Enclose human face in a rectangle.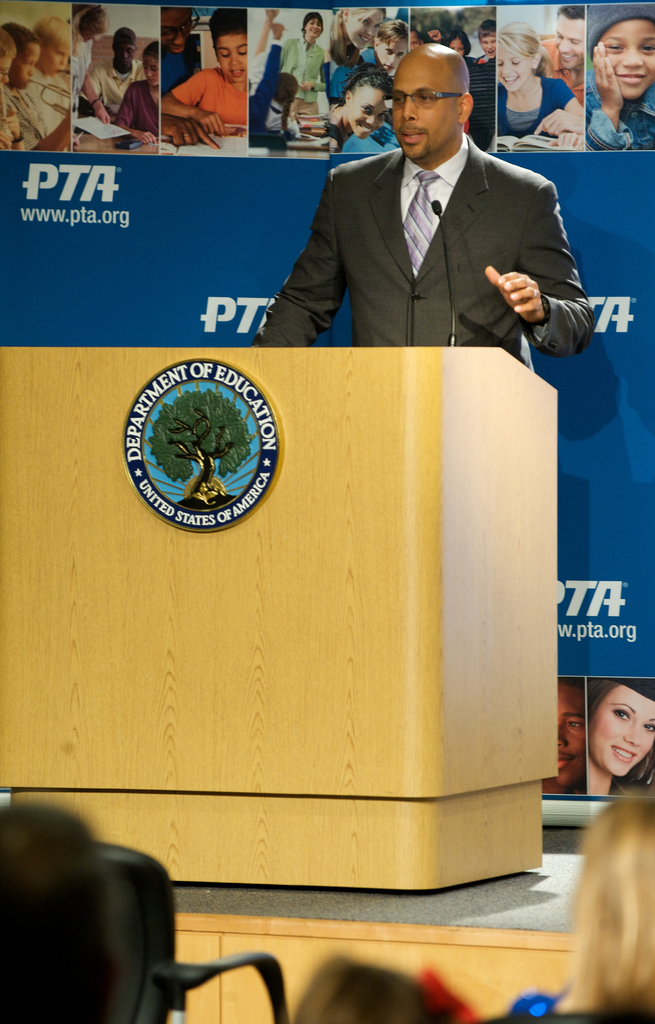
pyautogui.locateOnScreen(586, 685, 654, 777).
